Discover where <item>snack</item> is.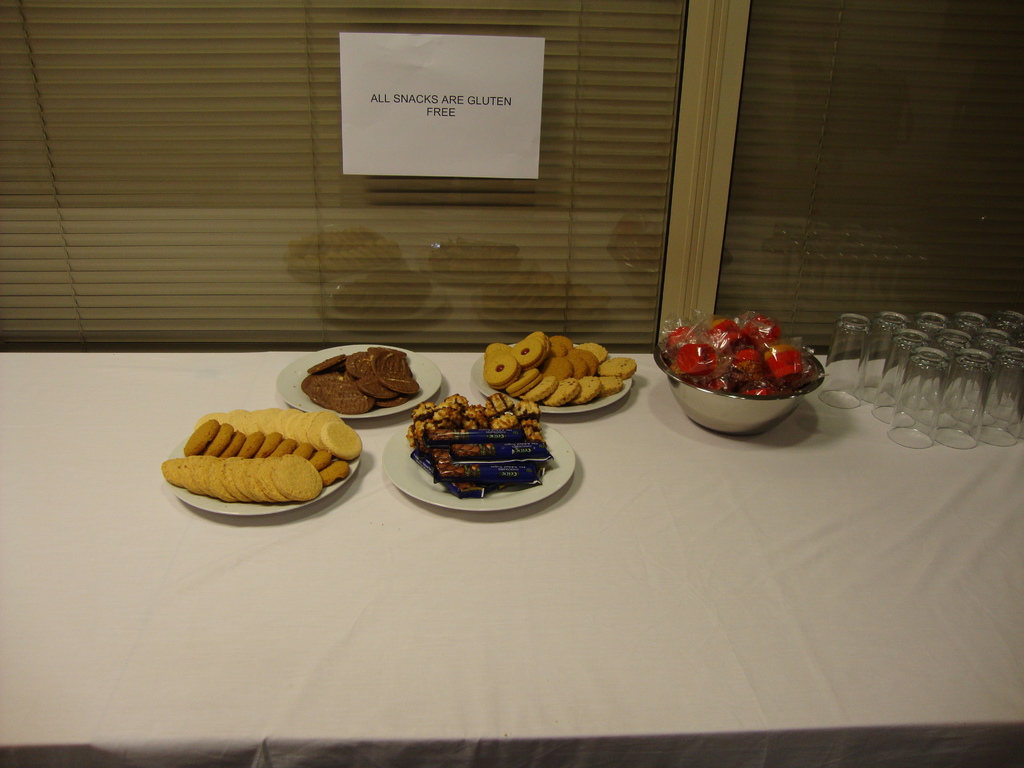
Discovered at region(152, 410, 350, 514).
